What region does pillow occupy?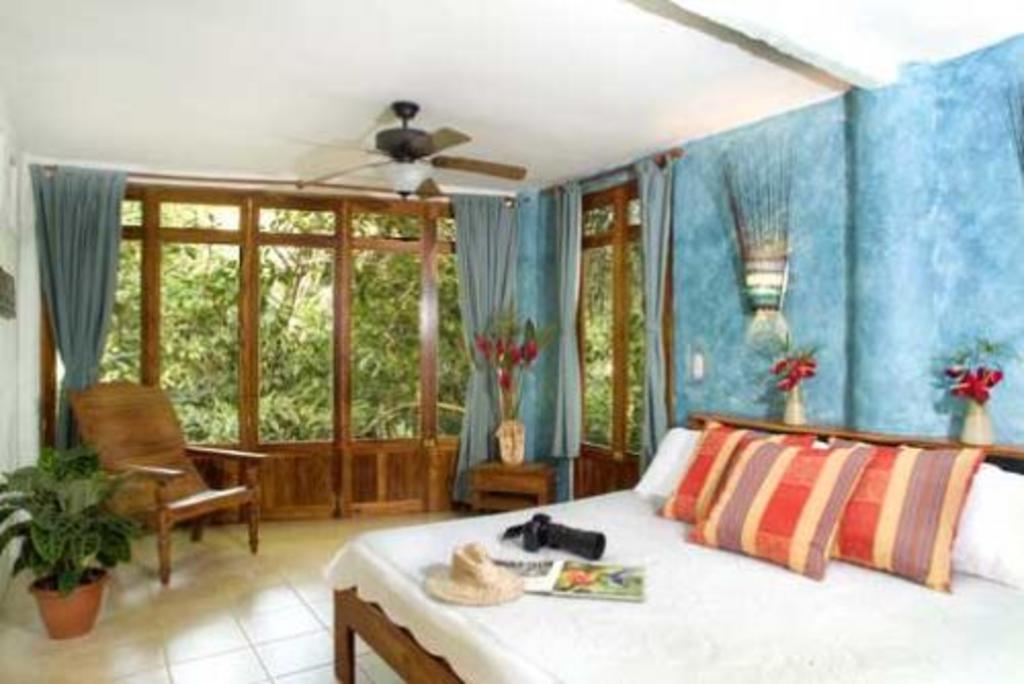
811/426/999/588.
